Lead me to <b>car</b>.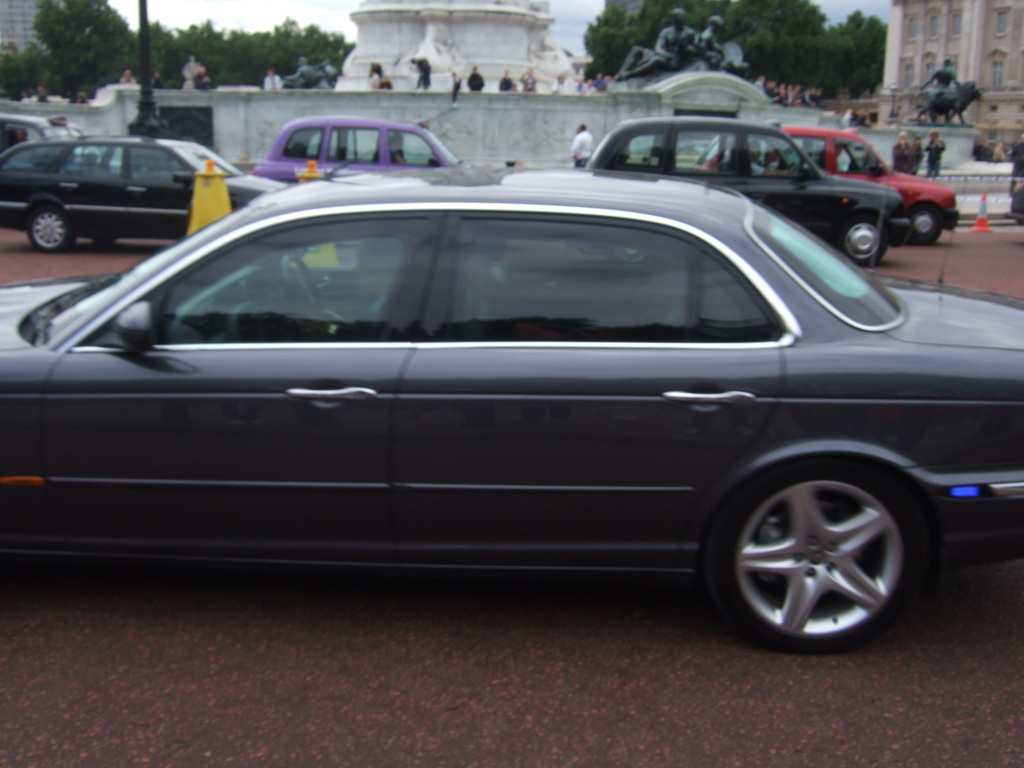
Lead to bbox(587, 120, 900, 263).
